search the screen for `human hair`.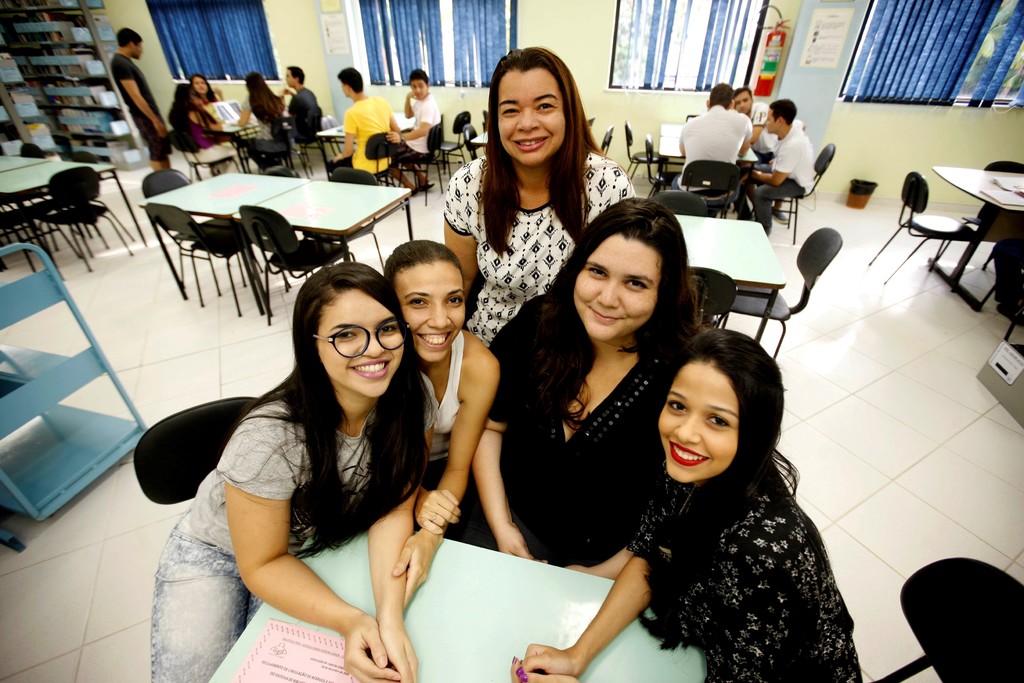
Found at <box>165,79,205,129</box>.
